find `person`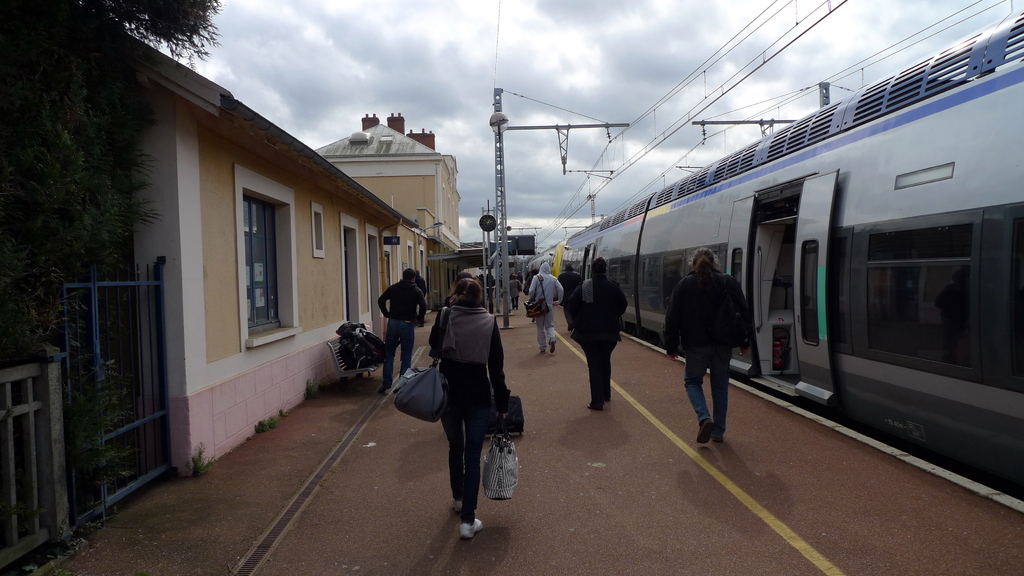
region(666, 251, 749, 441)
